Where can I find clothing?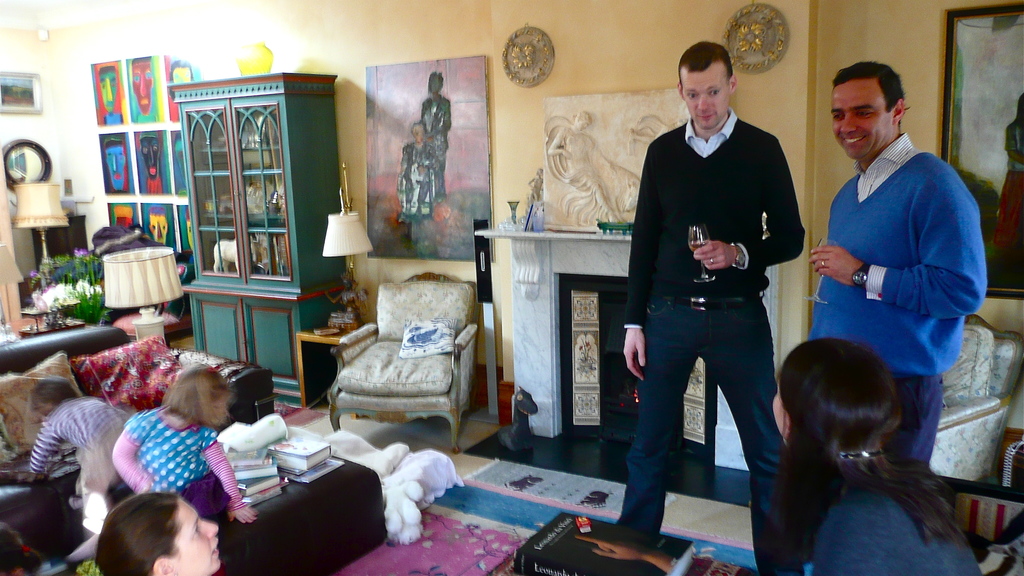
You can find it at {"left": 392, "top": 138, "right": 438, "bottom": 225}.
